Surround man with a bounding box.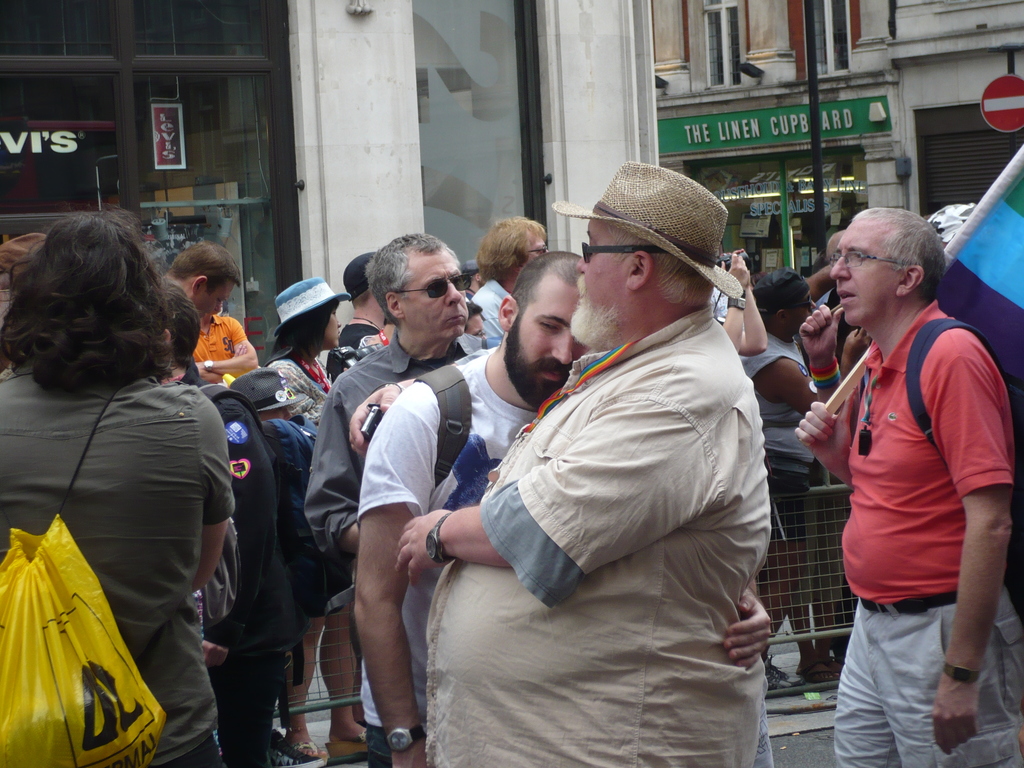
[x1=394, y1=155, x2=771, y2=767].
